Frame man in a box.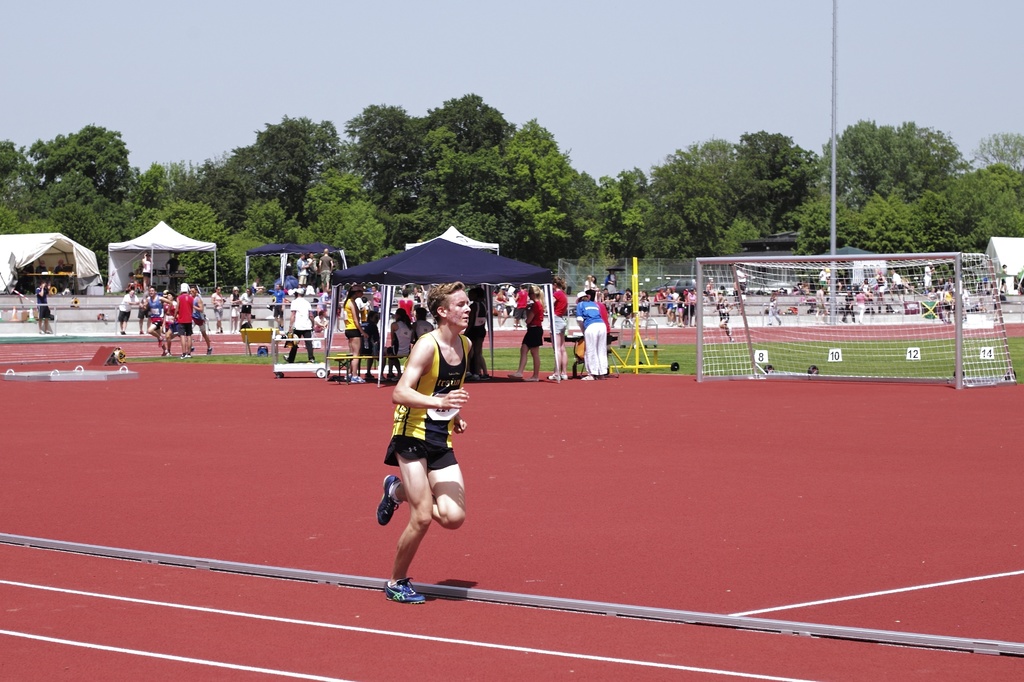
<bbox>513, 285, 530, 331</bbox>.
